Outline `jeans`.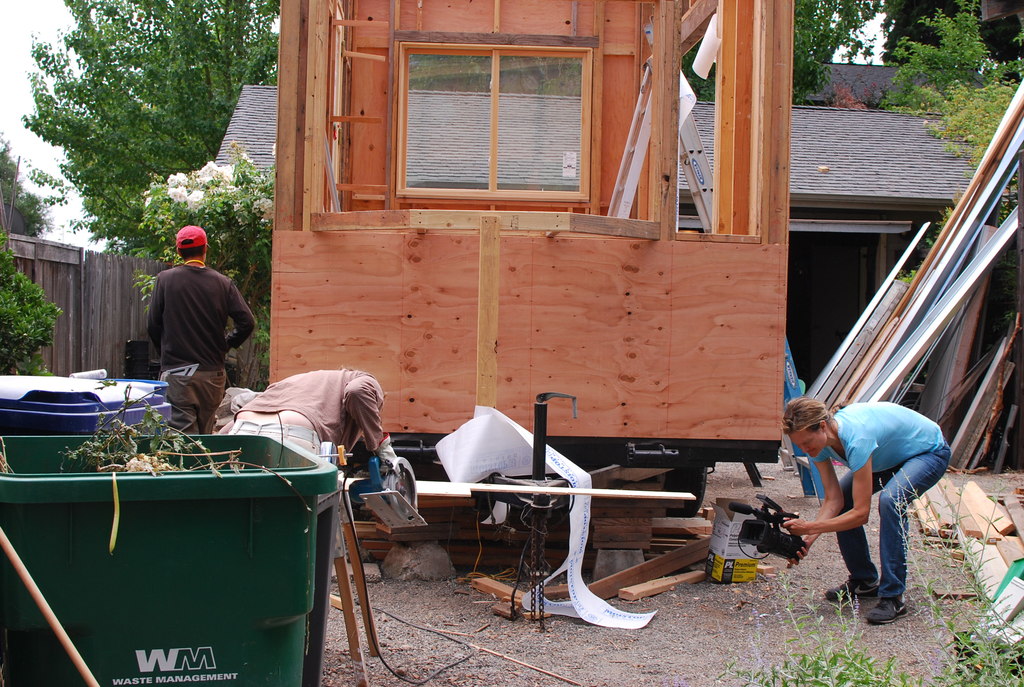
Outline: x1=832, y1=445, x2=950, y2=602.
